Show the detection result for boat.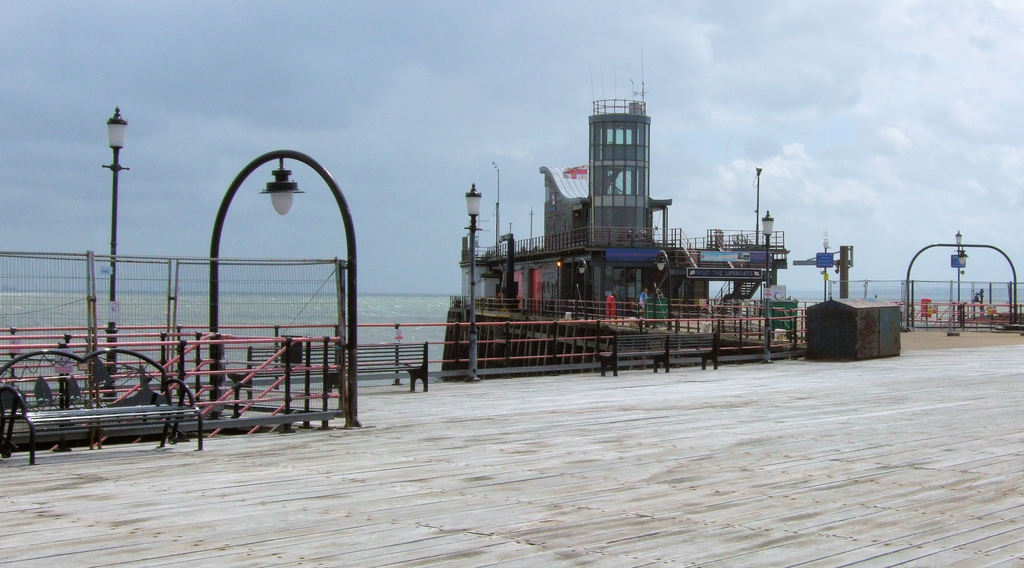
l=446, t=82, r=841, b=345.
